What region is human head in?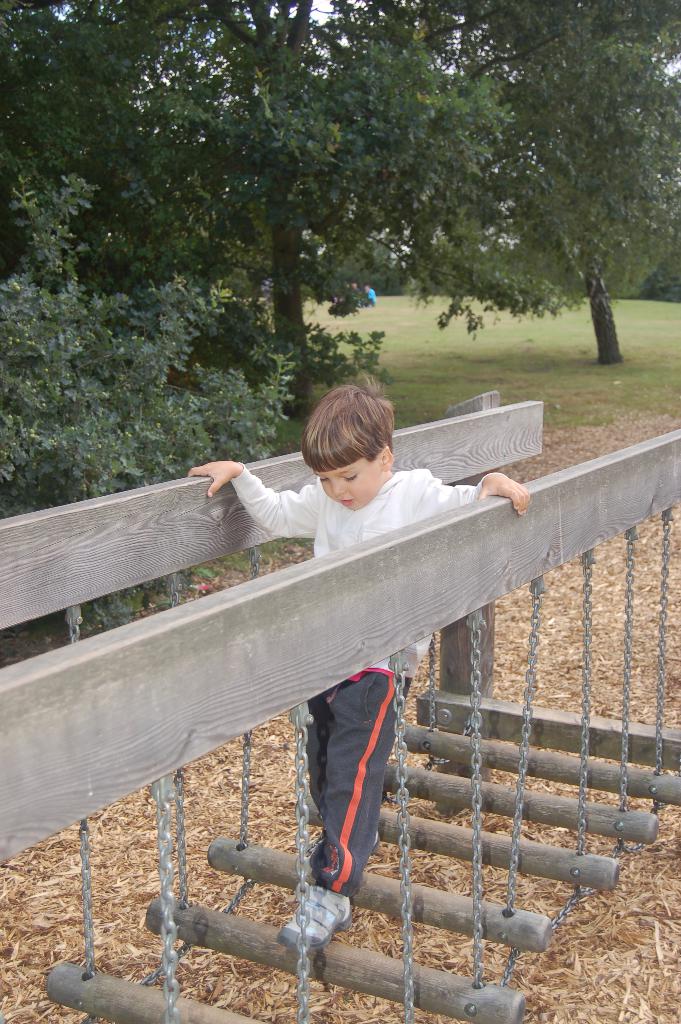
(left=300, top=381, right=409, bottom=512).
